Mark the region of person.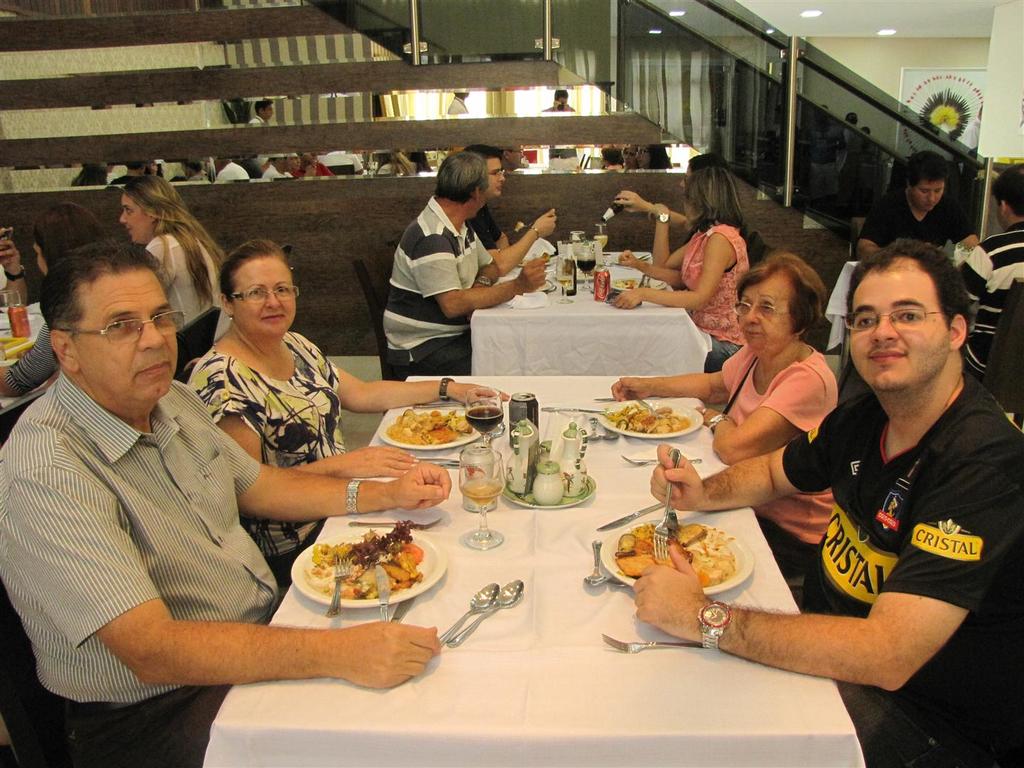
Region: region(182, 235, 511, 586).
